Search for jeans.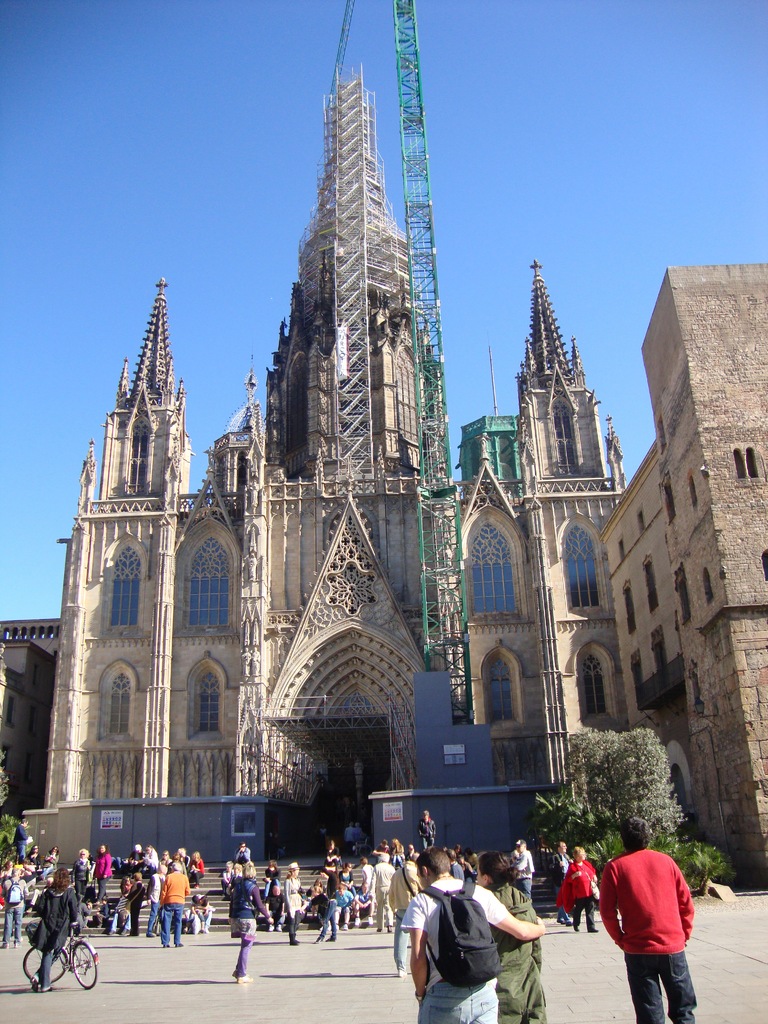
Found at box(316, 922, 335, 940).
